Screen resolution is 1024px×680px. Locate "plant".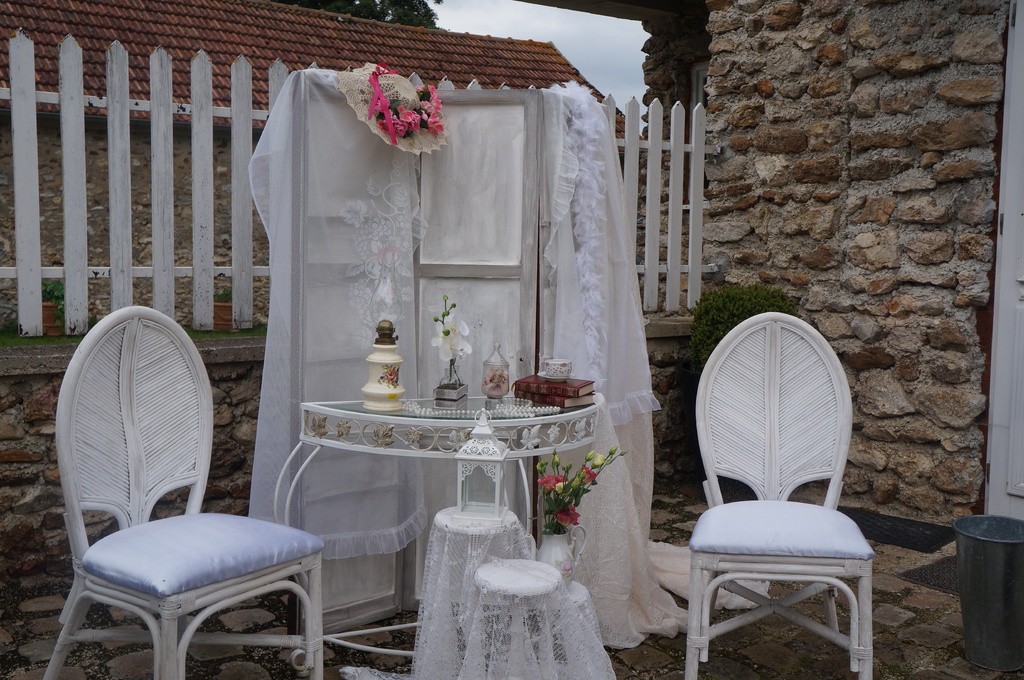
663 283 812 467.
